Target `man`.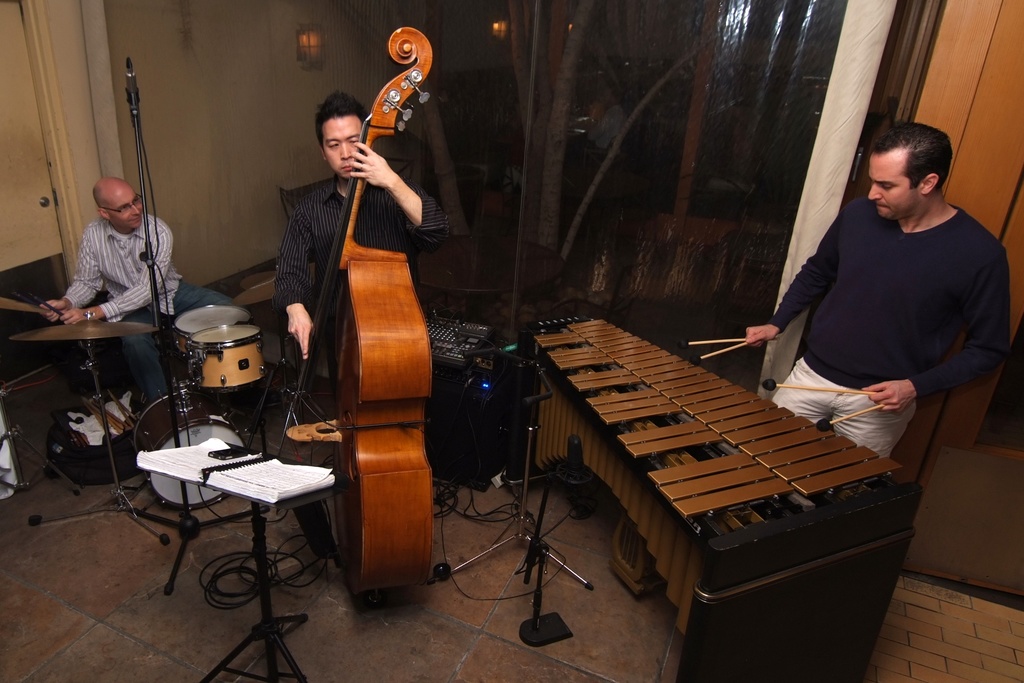
Target region: Rect(37, 183, 245, 381).
